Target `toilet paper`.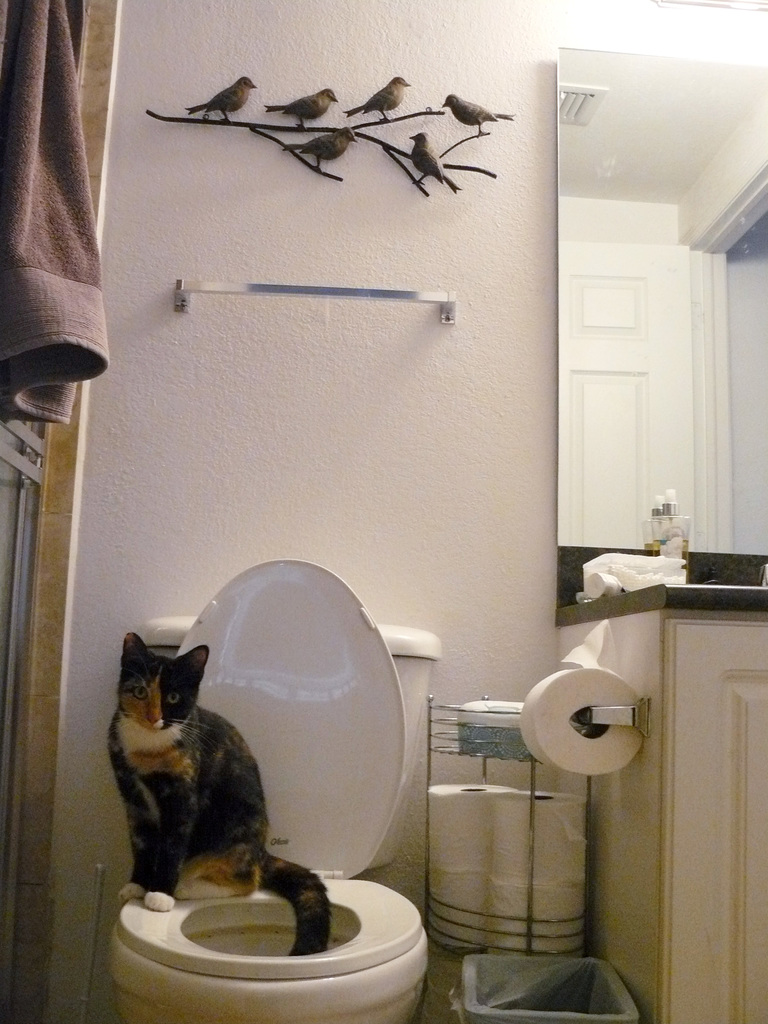
Target region: bbox=(419, 781, 516, 875).
